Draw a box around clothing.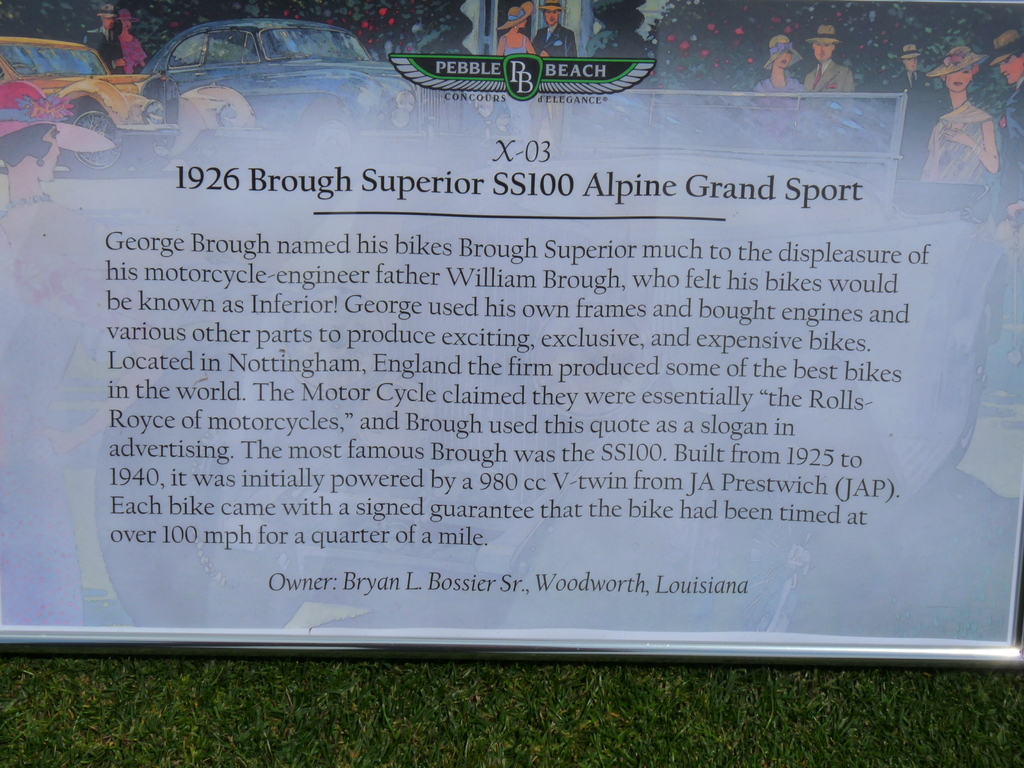
pyautogui.locateOnScreen(751, 81, 808, 90).
